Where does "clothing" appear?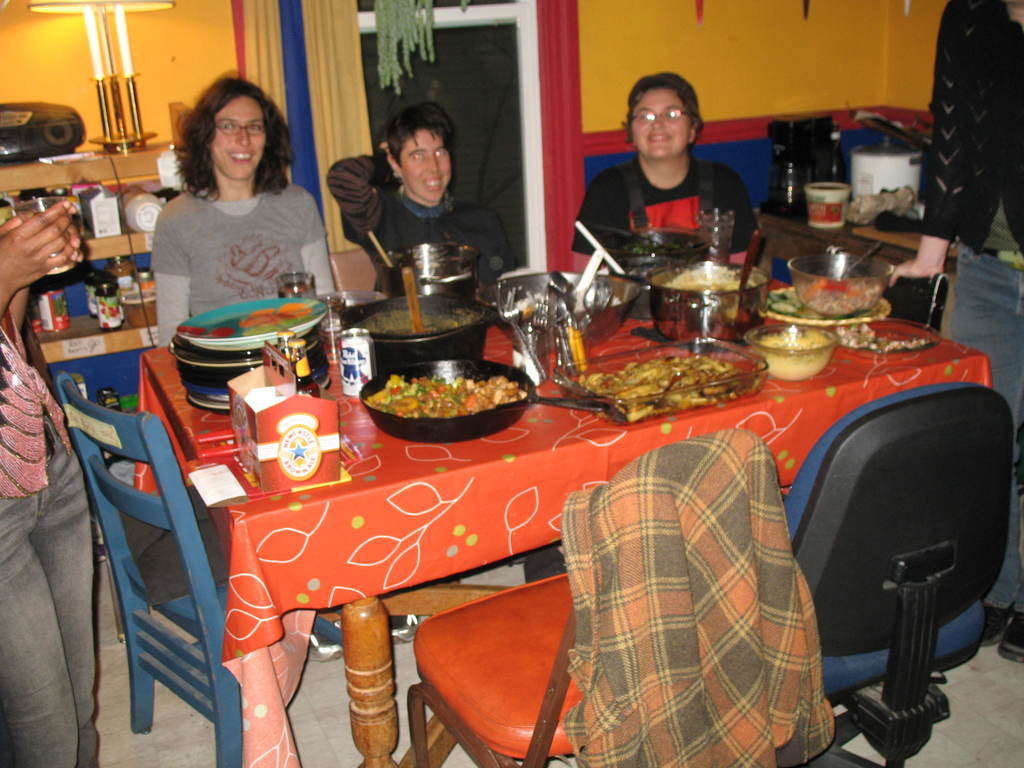
Appears at [x1=570, y1=151, x2=770, y2=278].
